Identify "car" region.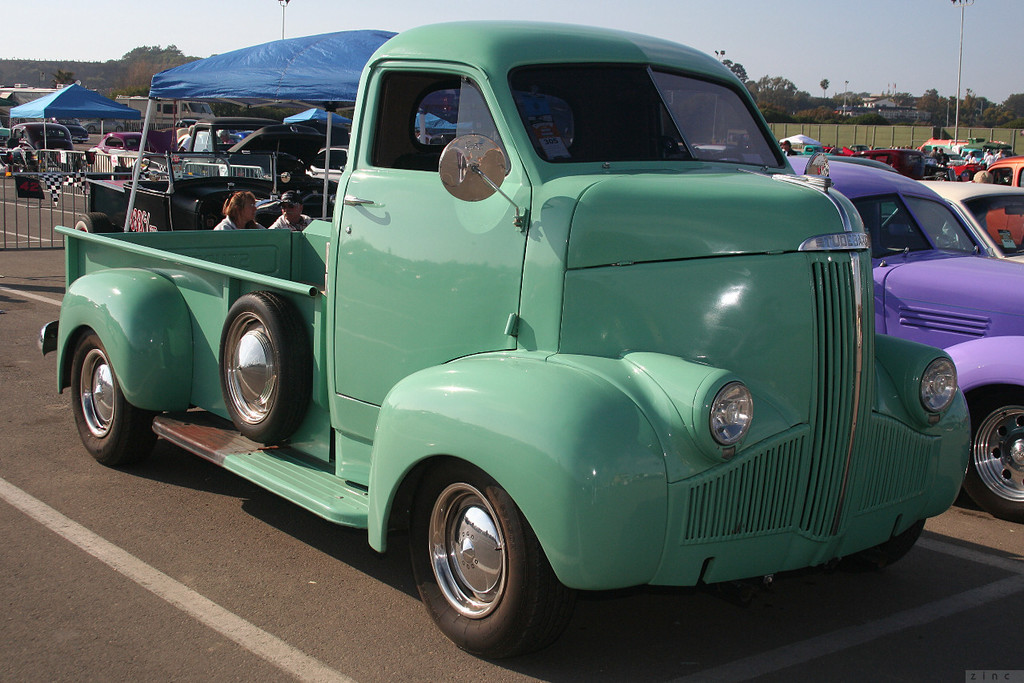
Region: box(975, 162, 1023, 252).
